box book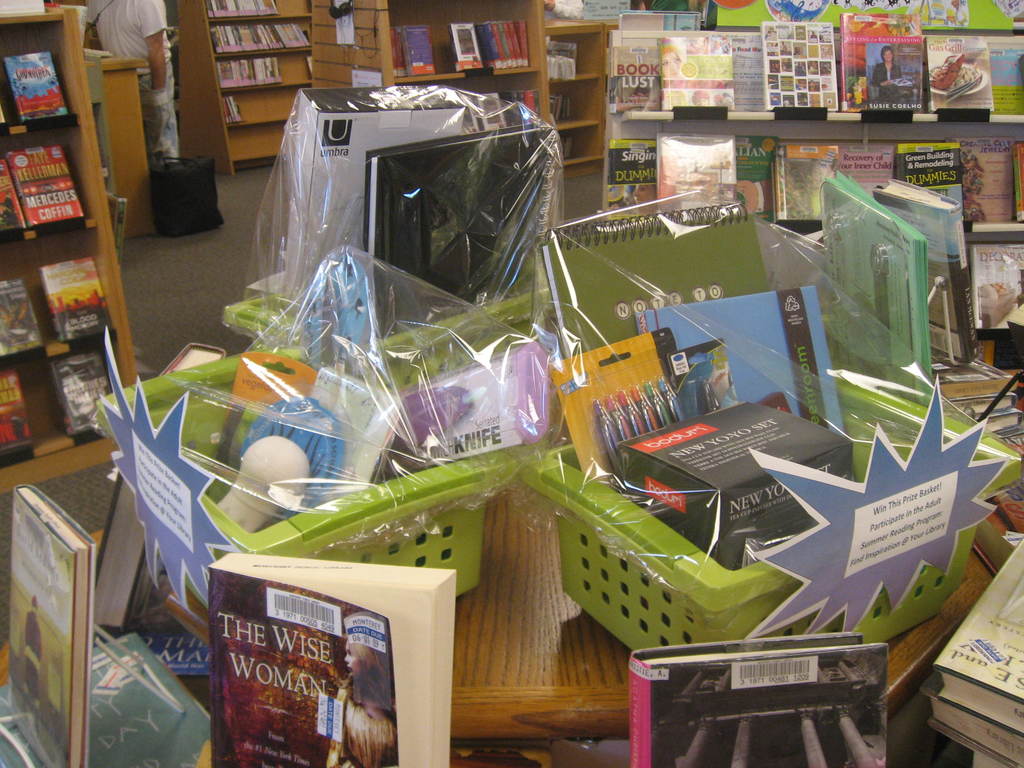
0/275/49/367
